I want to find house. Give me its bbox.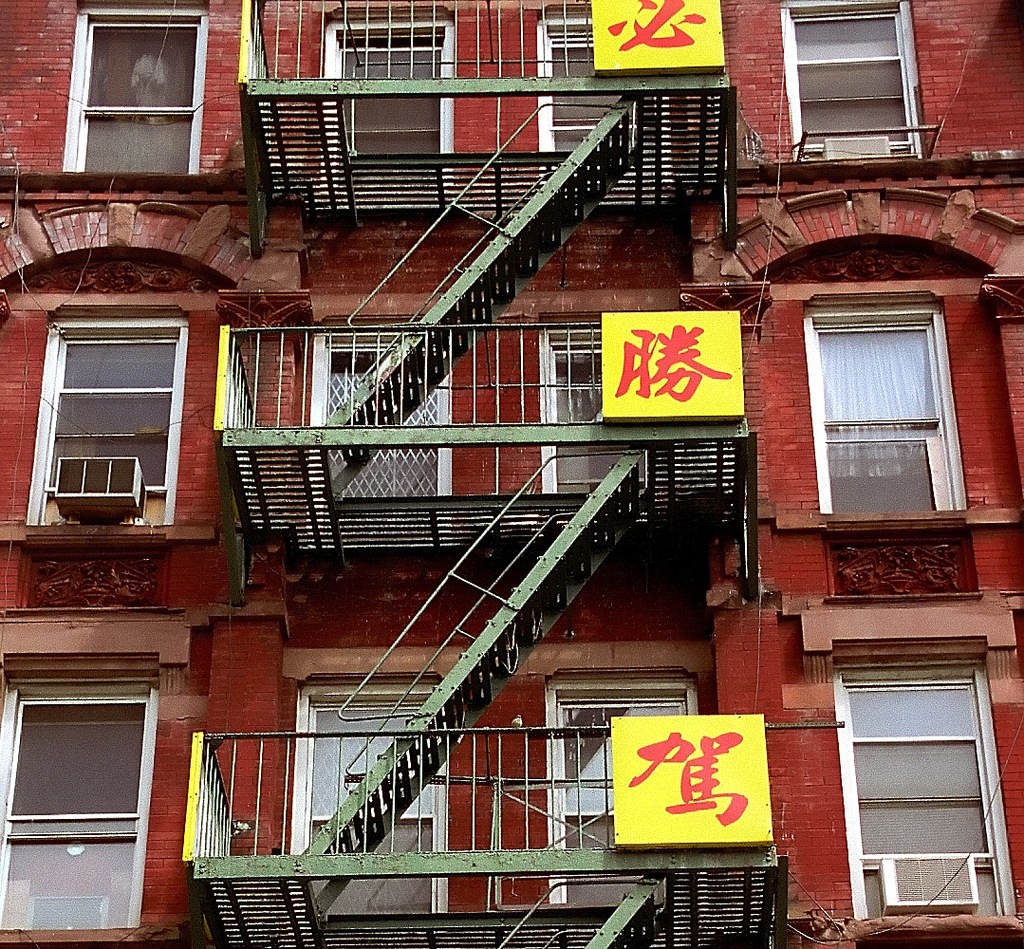
{"x1": 68, "y1": 0, "x2": 1023, "y2": 924}.
